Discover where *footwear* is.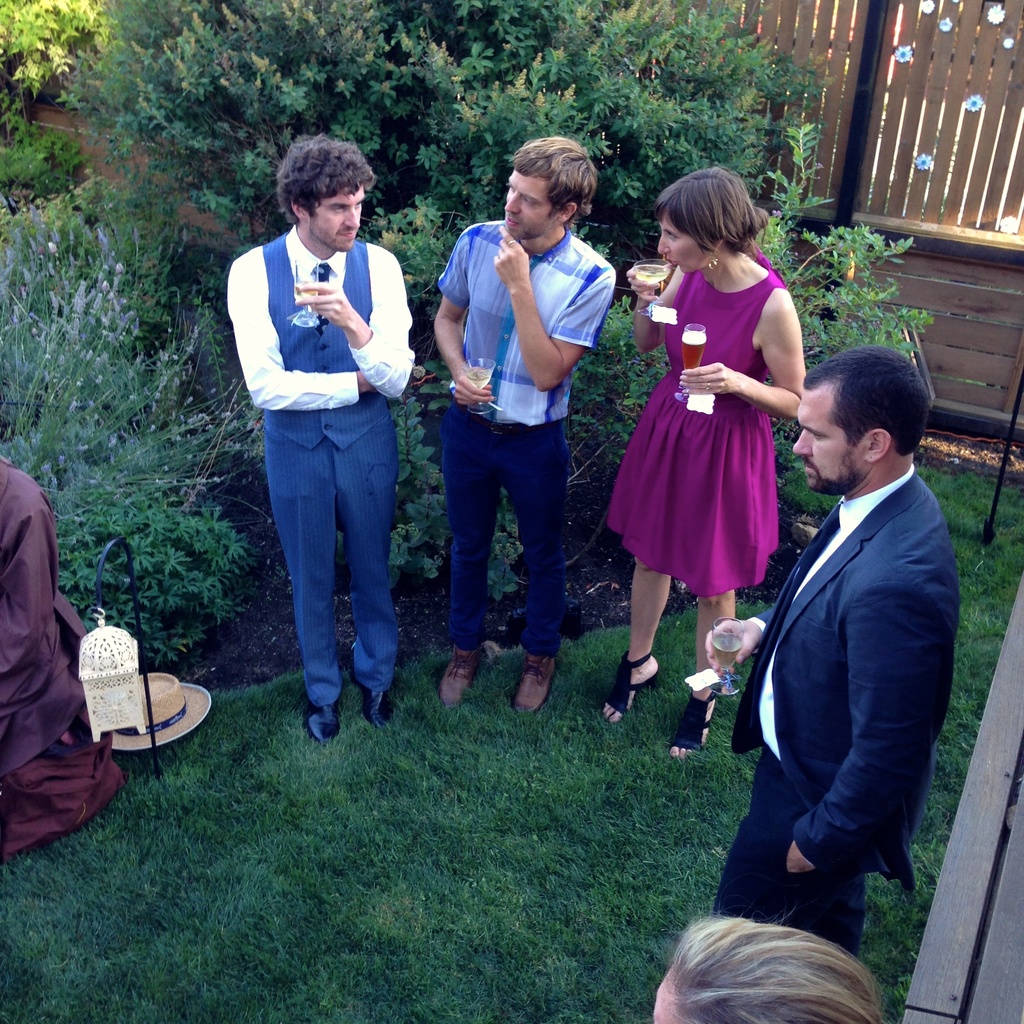
Discovered at pyautogui.locateOnScreen(358, 675, 391, 729).
